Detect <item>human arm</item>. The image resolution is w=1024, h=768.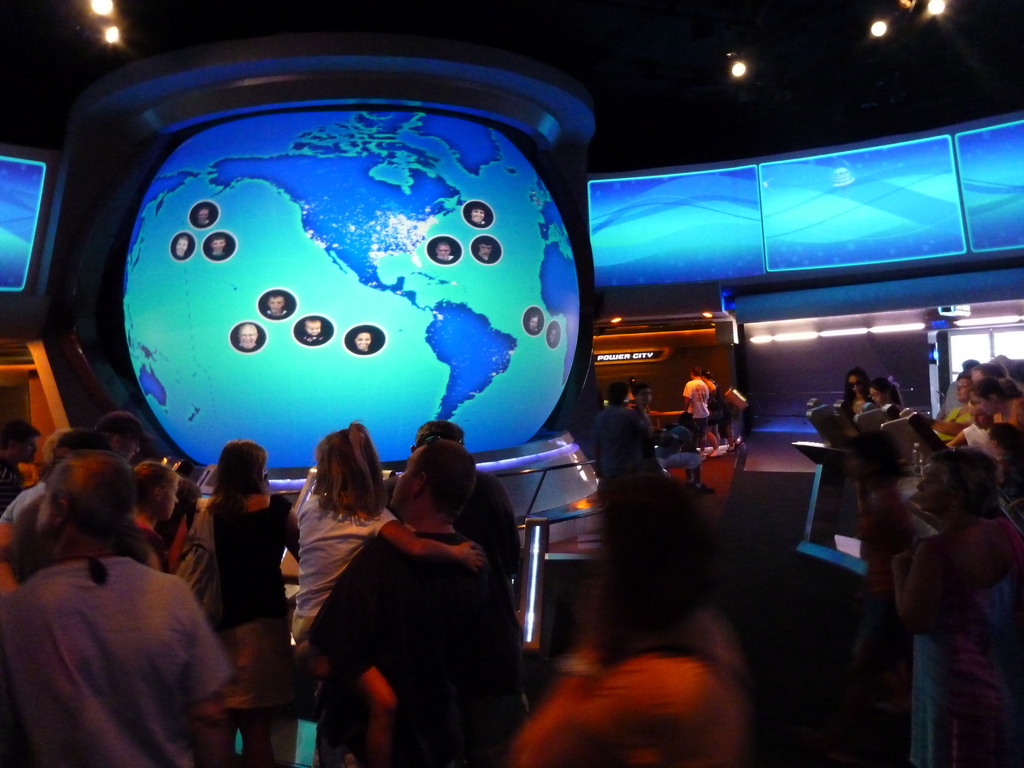
box=[181, 580, 236, 767].
